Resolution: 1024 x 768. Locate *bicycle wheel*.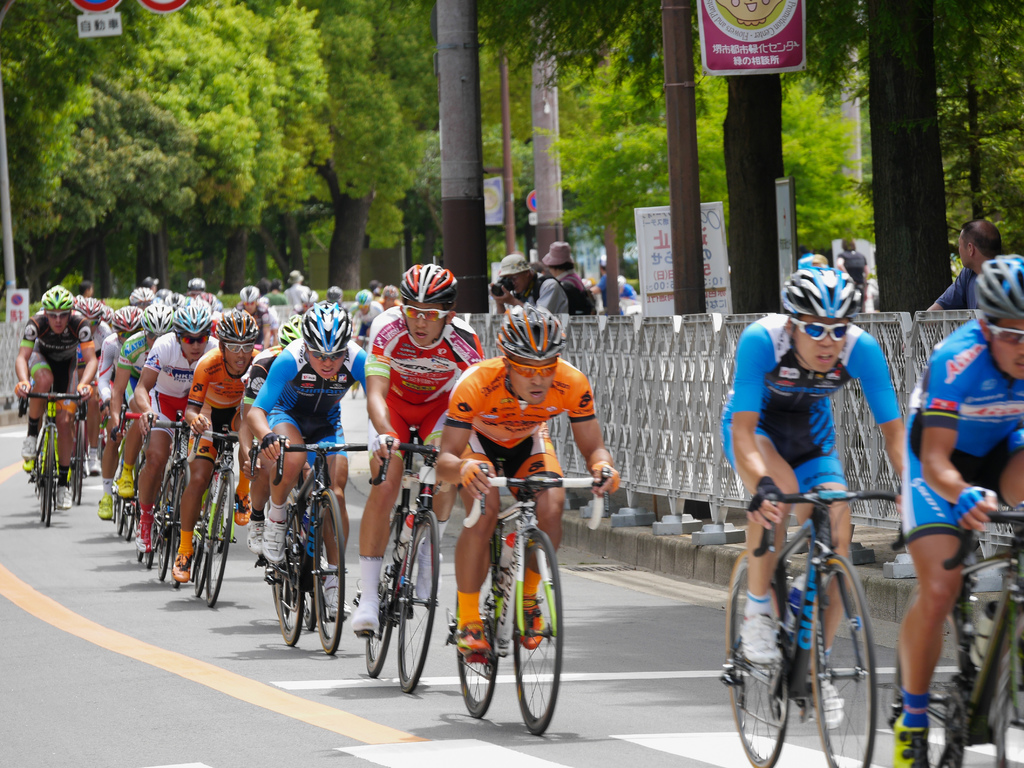
808 547 875 767.
